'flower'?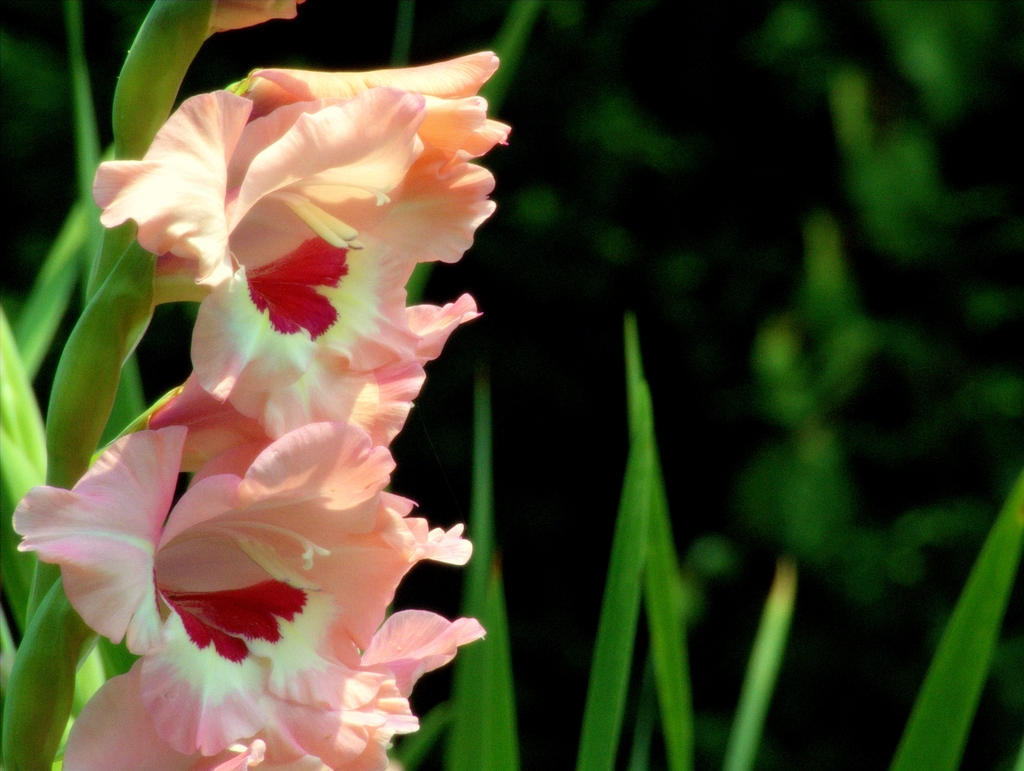
select_region(60, 653, 401, 770)
